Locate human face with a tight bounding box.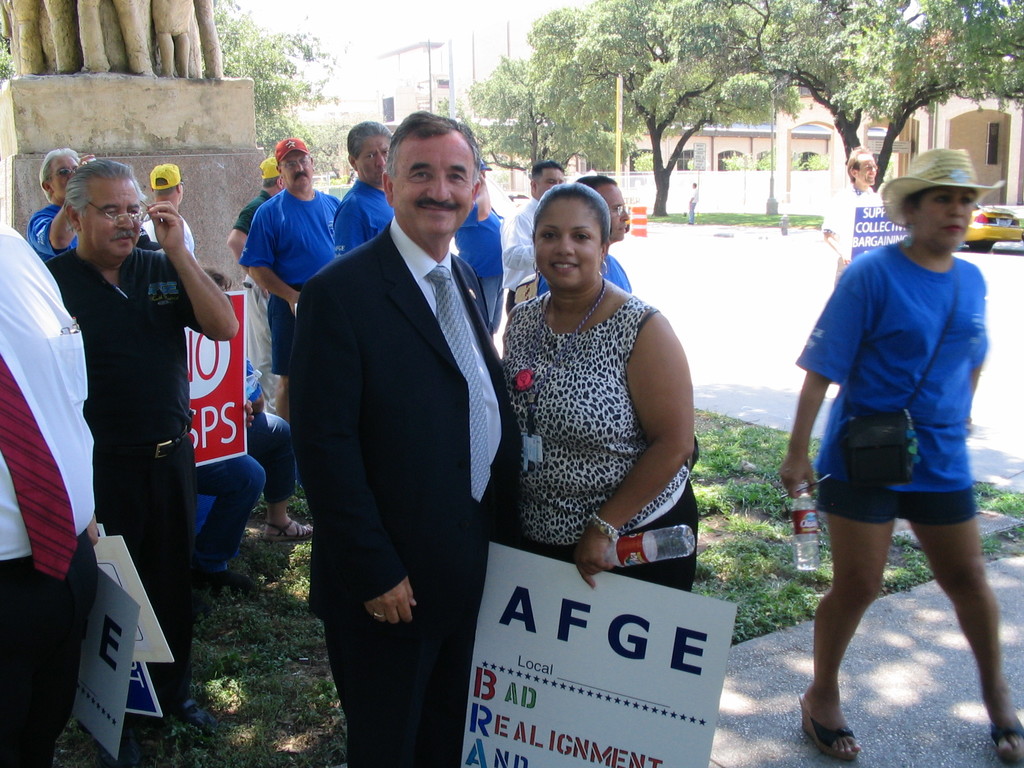
x1=918, y1=189, x2=976, y2=250.
